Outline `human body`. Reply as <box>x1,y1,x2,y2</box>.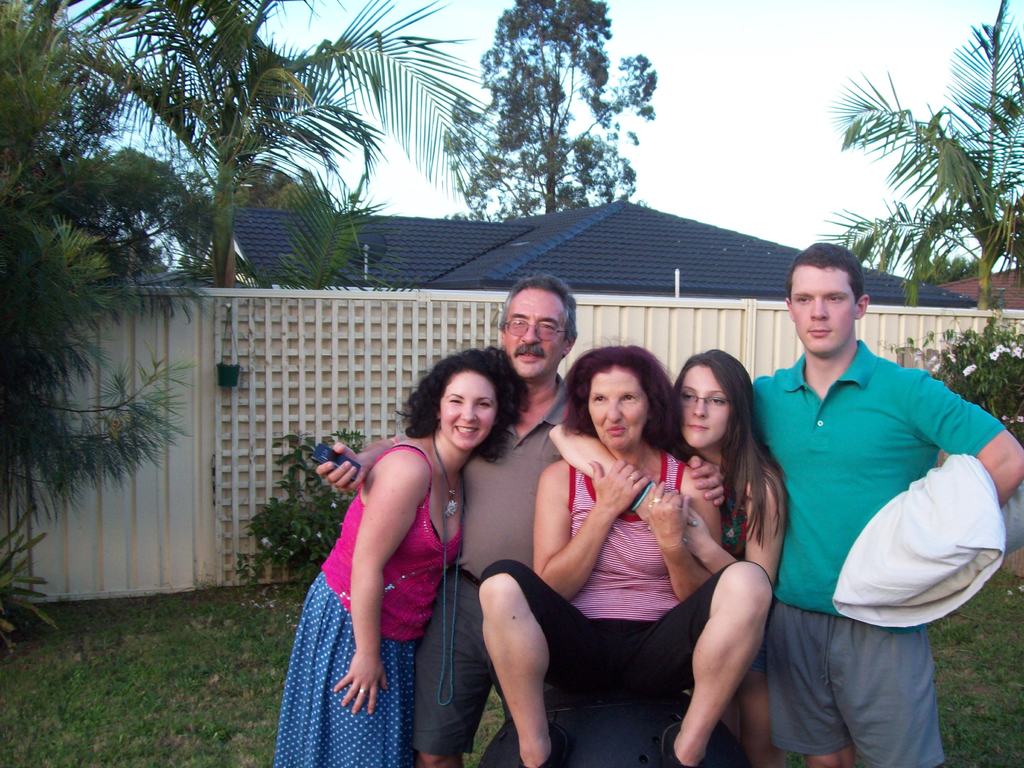
<box>539,356,808,767</box>.
